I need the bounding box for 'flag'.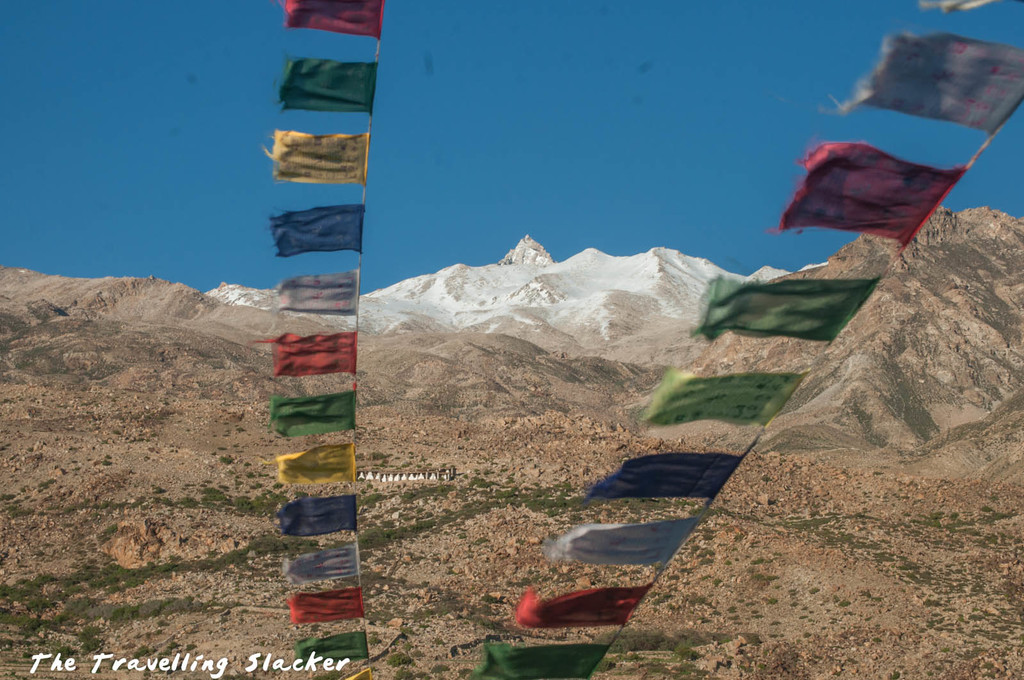
Here it is: l=266, t=201, r=372, b=258.
